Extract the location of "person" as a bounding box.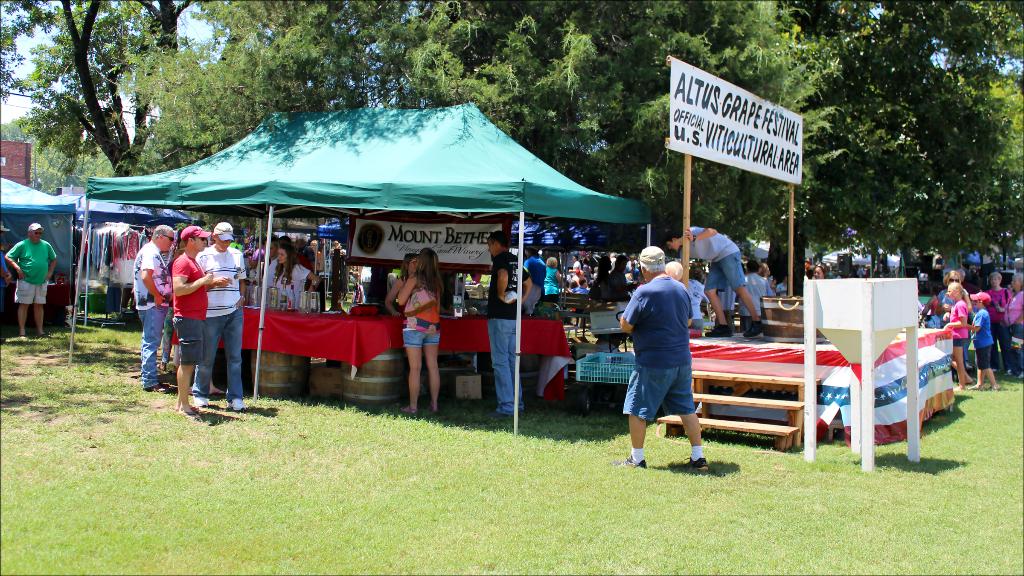
<region>278, 241, 321, 301</region>.
